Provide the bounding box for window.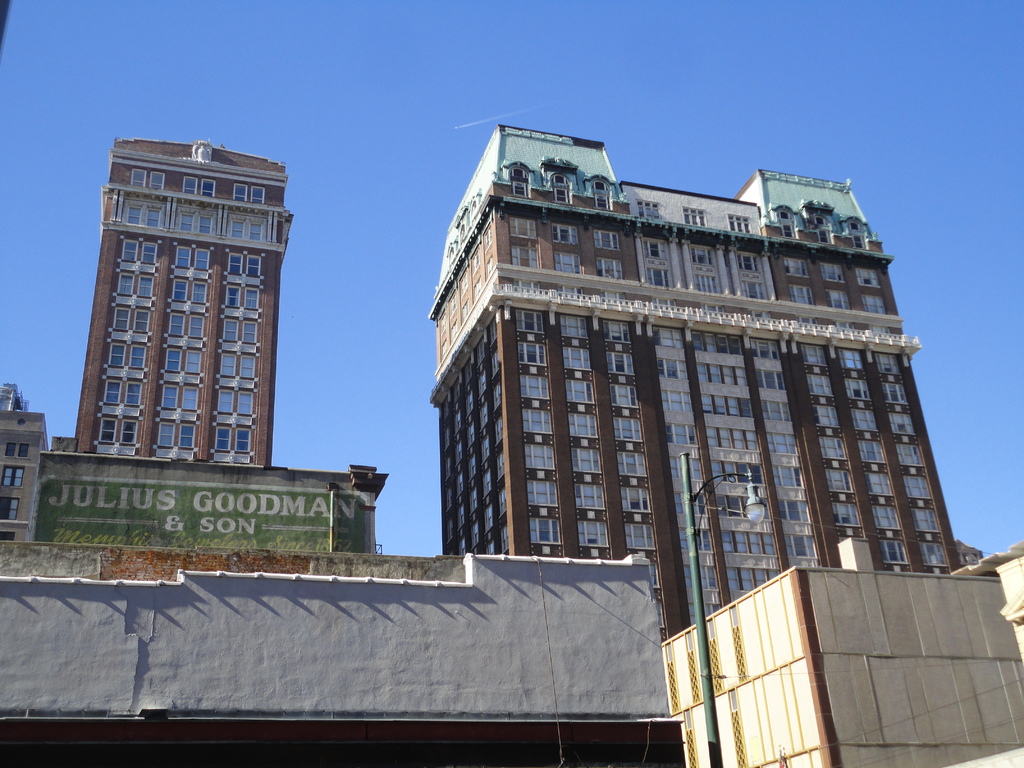
[x1=520, y1=374, x2=550, y2=399].
